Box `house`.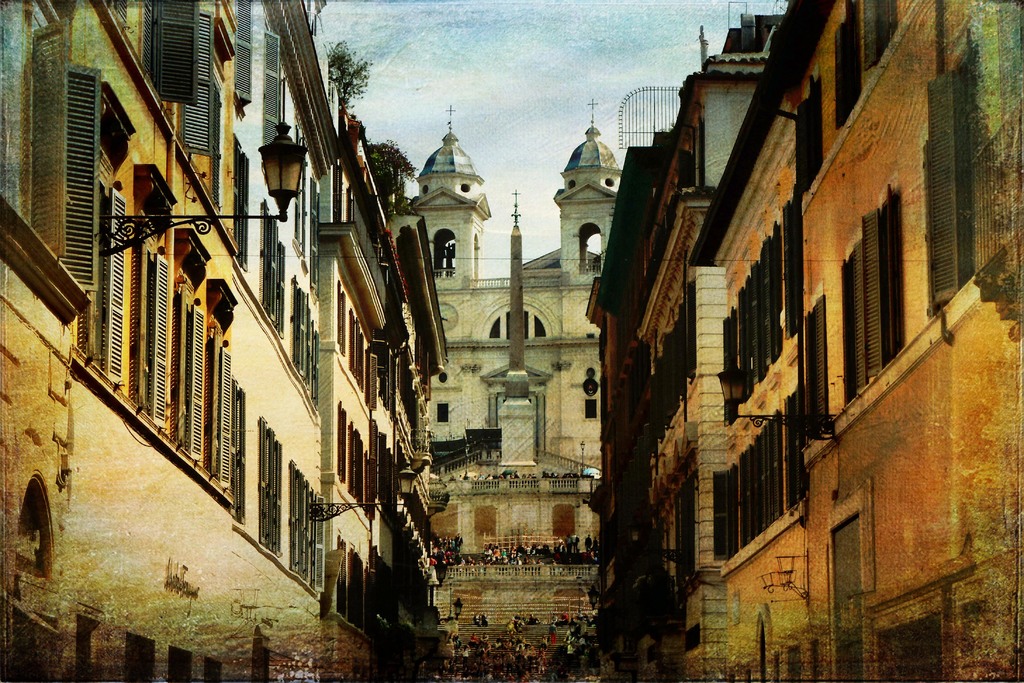
0,0,445,682.
